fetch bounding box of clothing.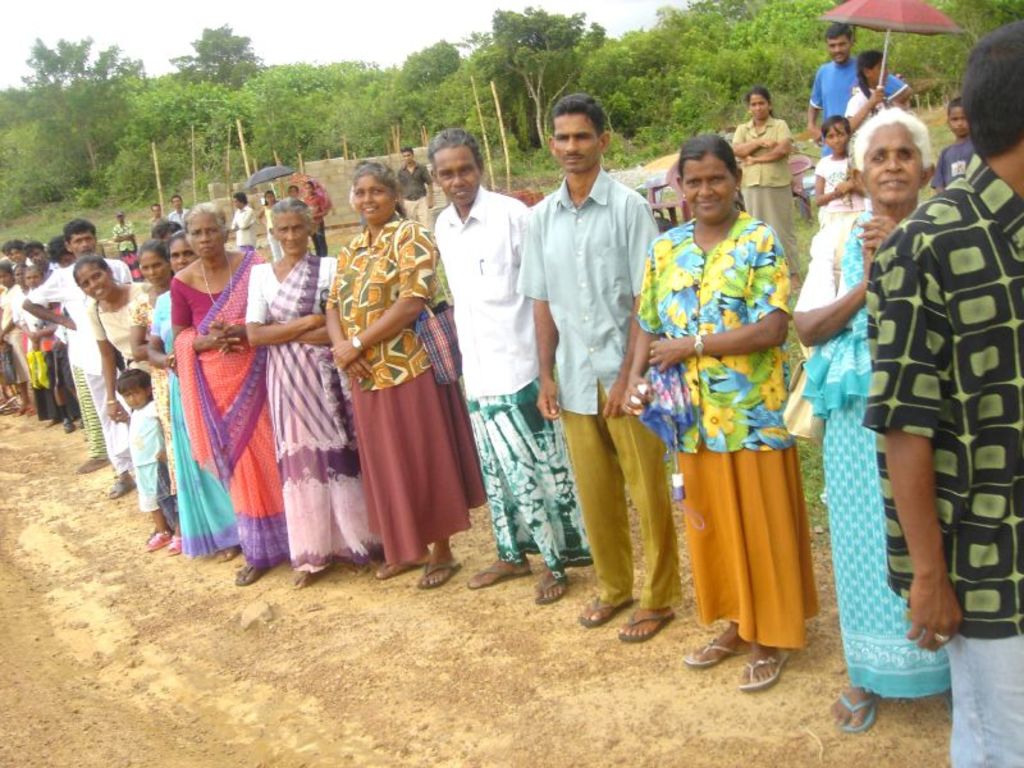
Bbox: left=124, top=398, right=168, bottom=509.
